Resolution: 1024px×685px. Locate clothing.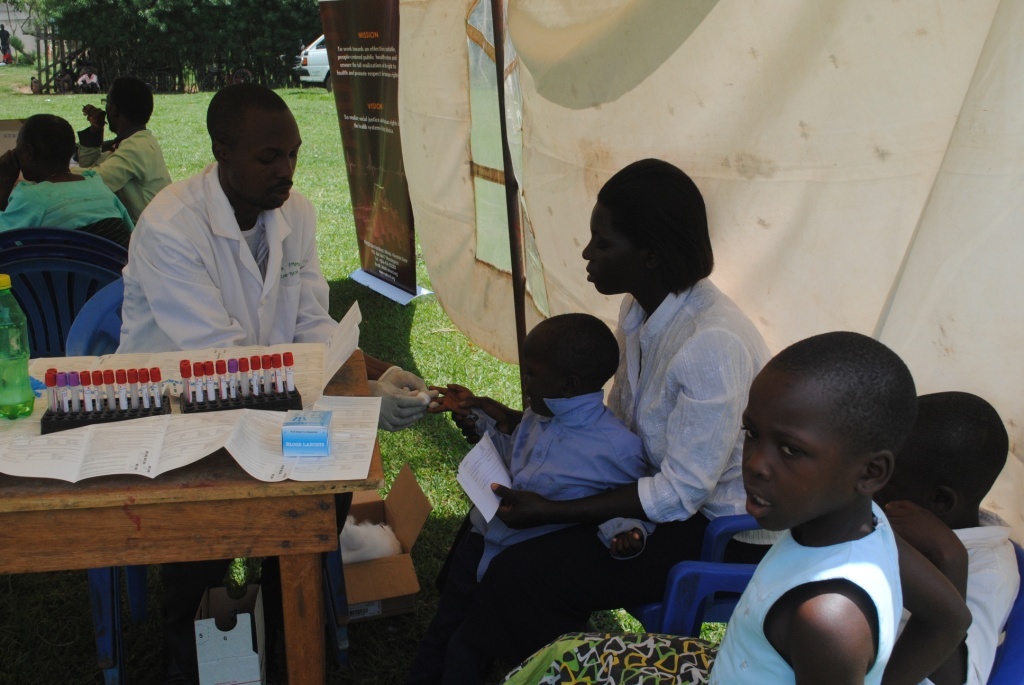
71/132/167/221.
